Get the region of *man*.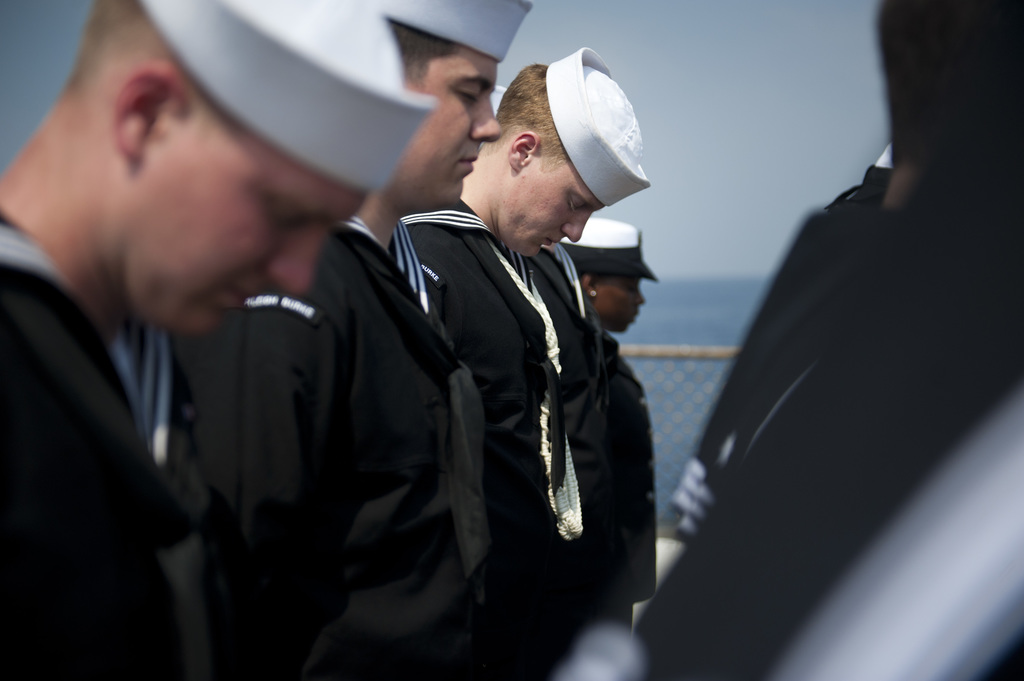
(563,221,660,630).
